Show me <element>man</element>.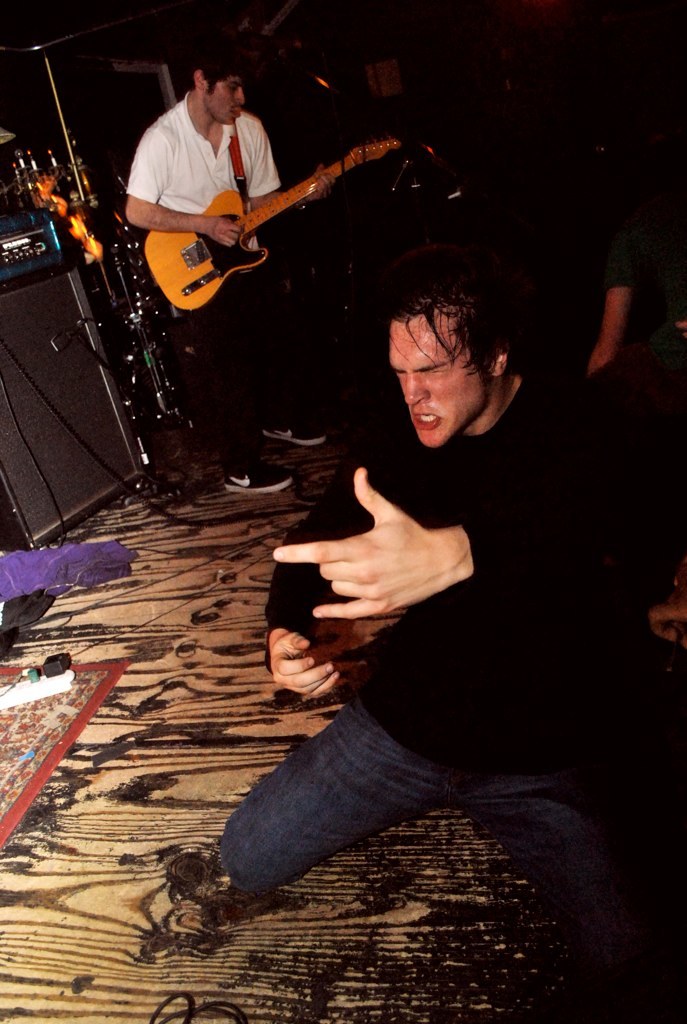
<element>man</element> is here: crop(121, 15, 353, 505).
